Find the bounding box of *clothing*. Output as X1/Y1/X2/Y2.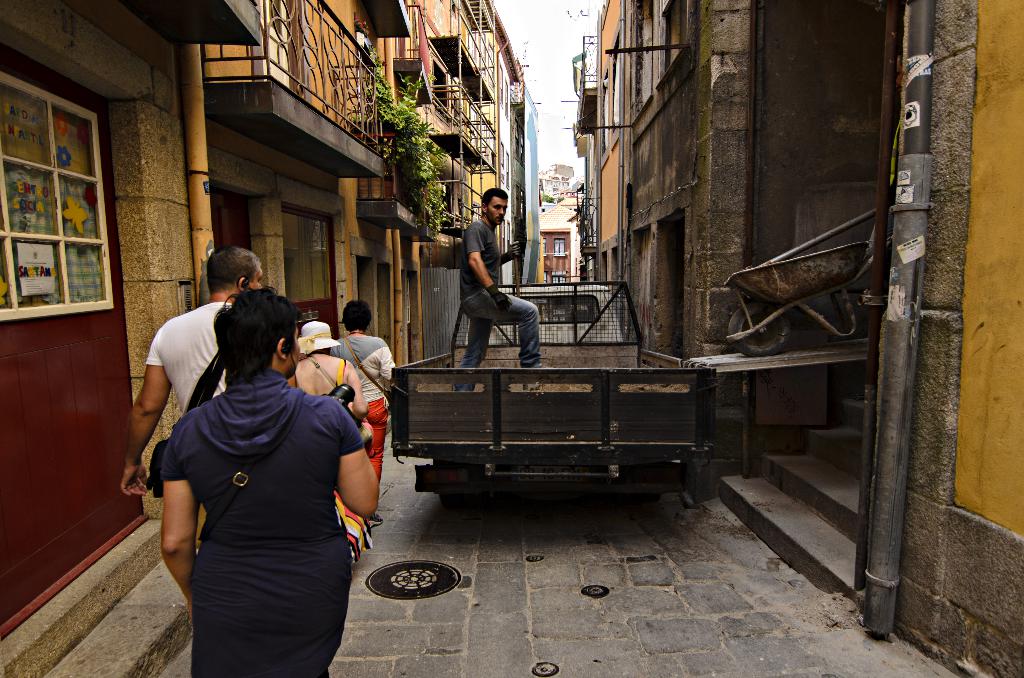
154/326/370/677.
